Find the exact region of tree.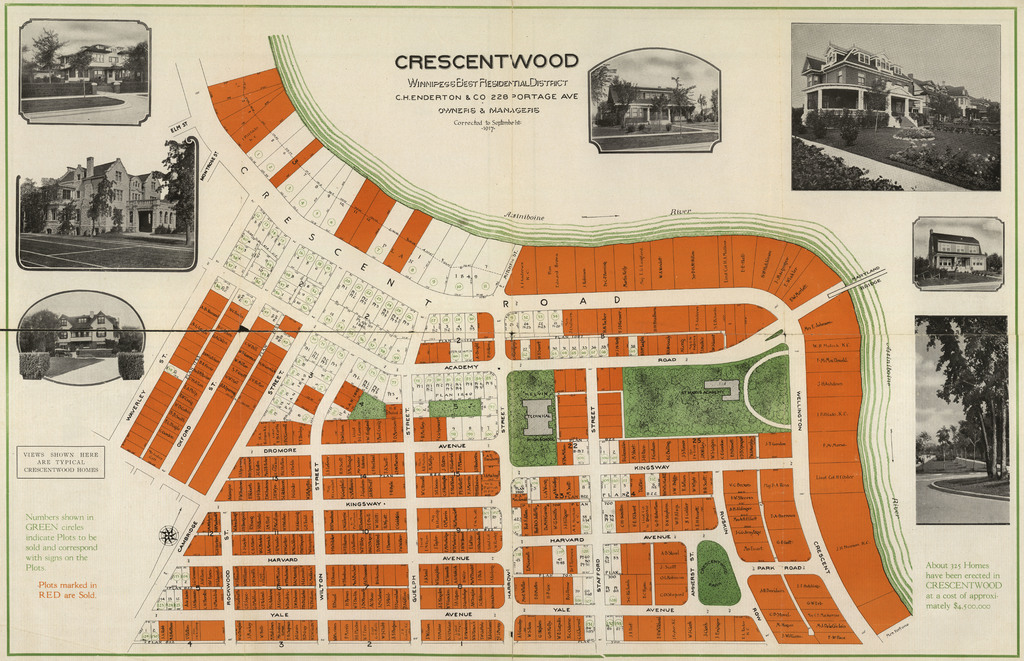
Exact region: {"x1": 664, "y1": 75, "x2": 695, "y2": 124}.
